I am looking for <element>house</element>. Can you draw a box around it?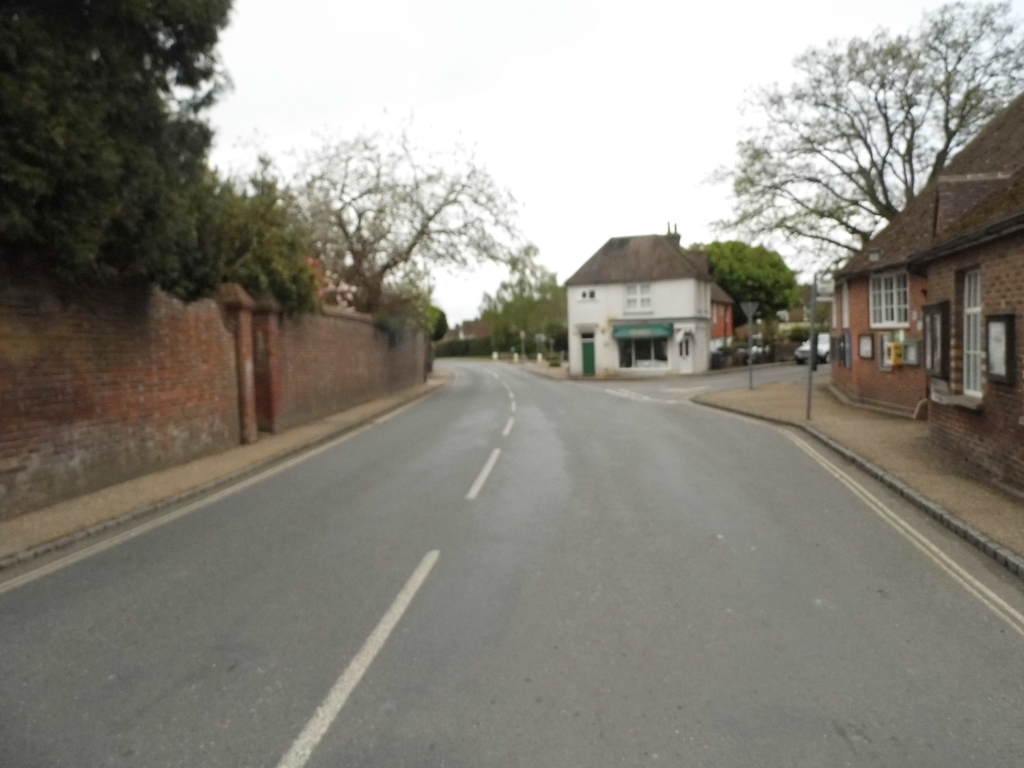
Sure, the bounding box is rect(817, 97, 1023, 497).
